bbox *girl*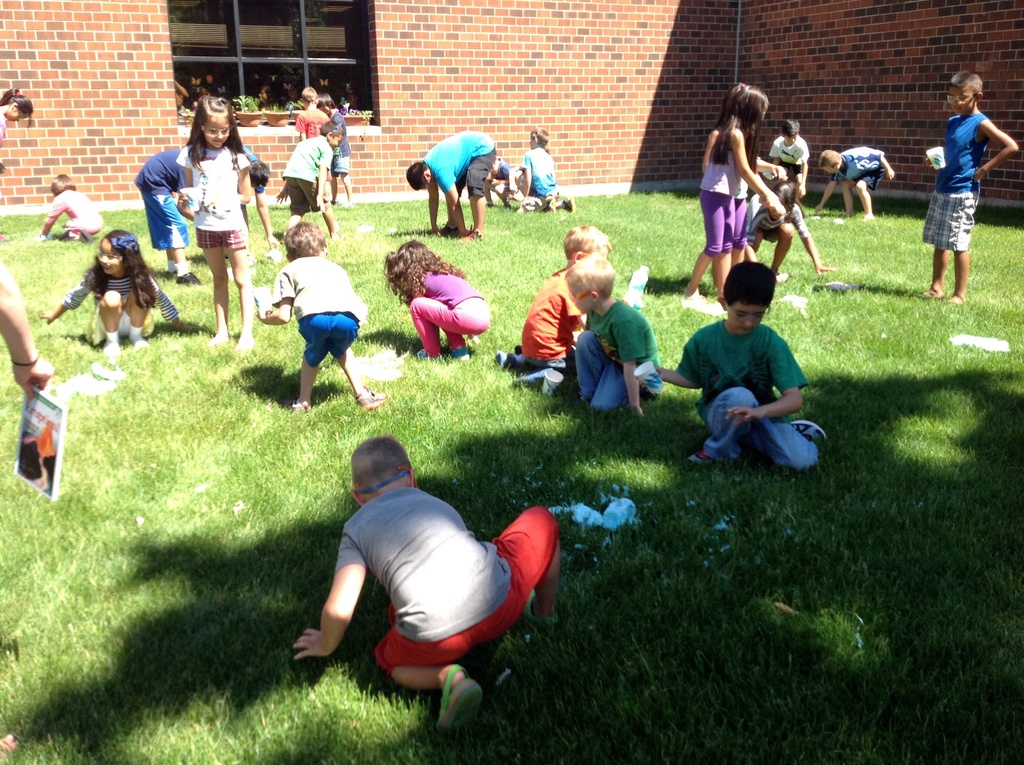
<region>177, 98, 256, 352</region>
